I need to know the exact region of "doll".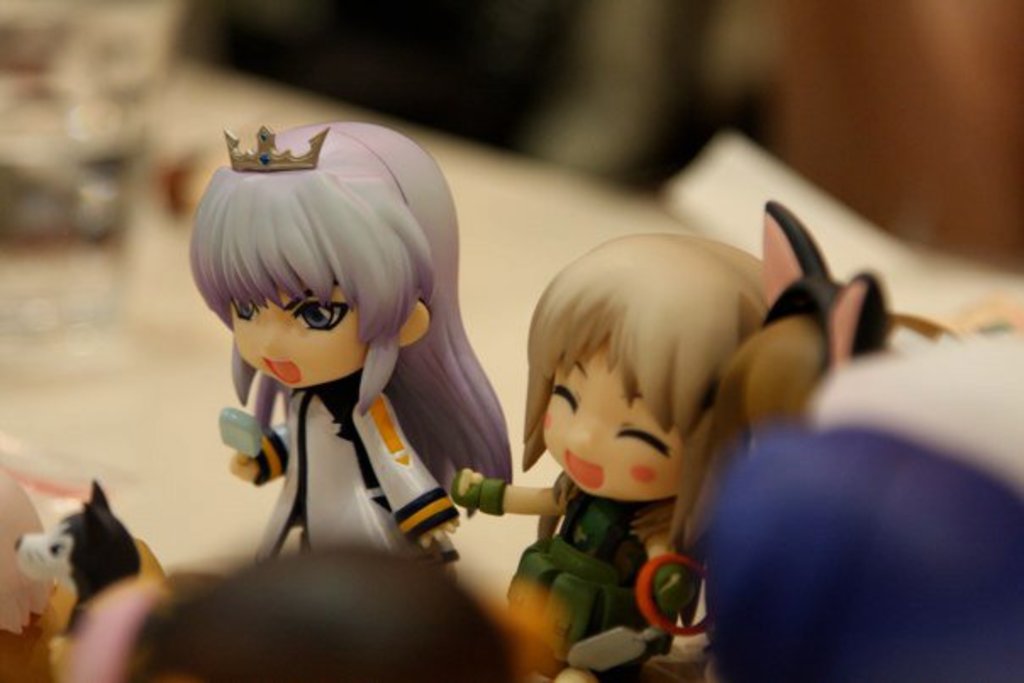
Region: (left=173, top=103, right=520, bottom=581).
